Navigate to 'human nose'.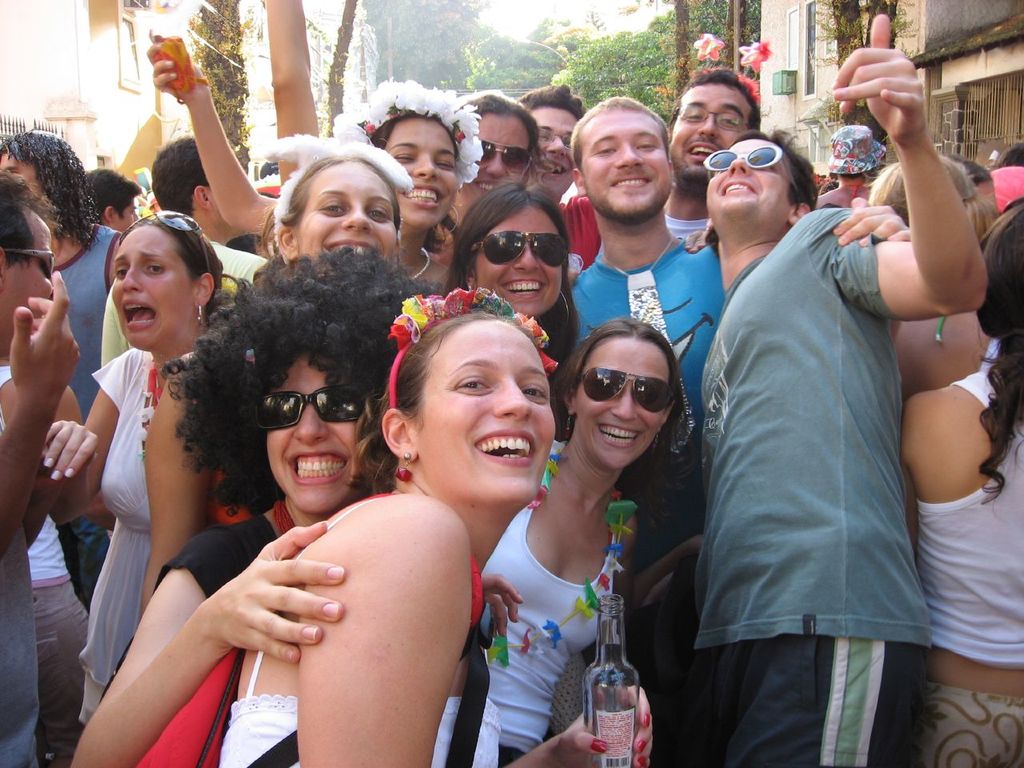
Navigation target: box(413, 156, 438, 174).
